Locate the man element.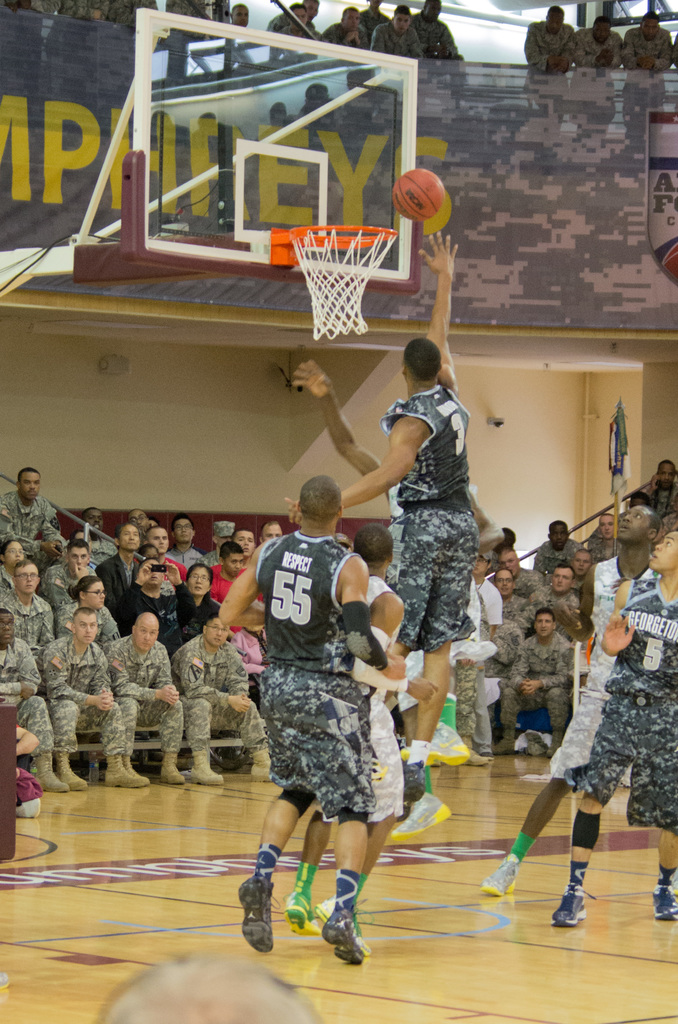
Element bbox: (left=39, top=536, right=97, bottom=608).
